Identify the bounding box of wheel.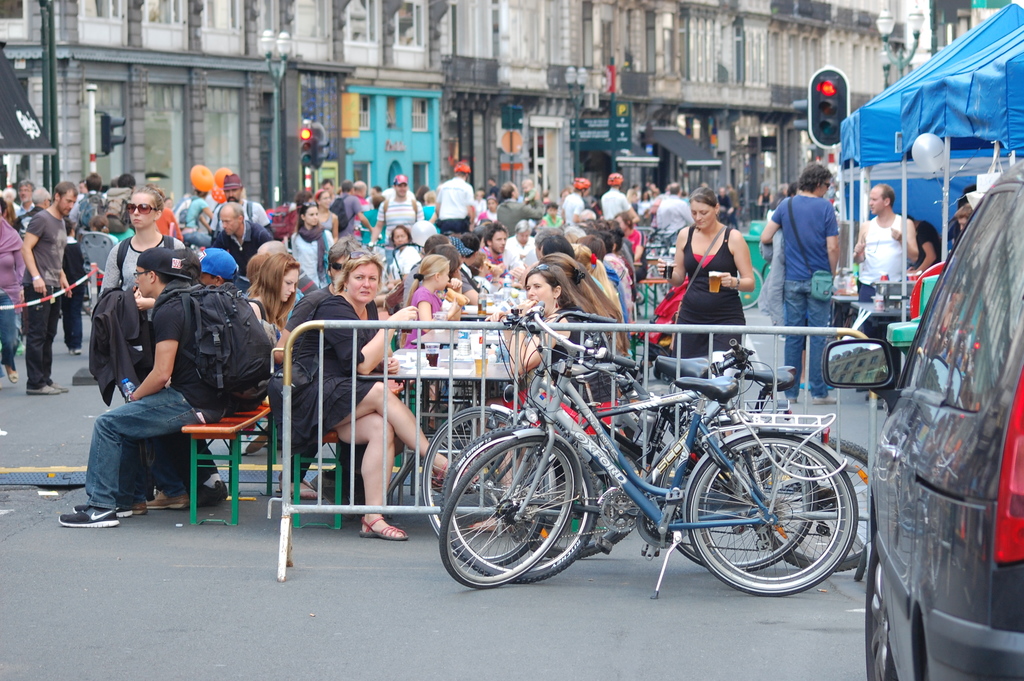
<region>517, 436, 639, 559</region>.
